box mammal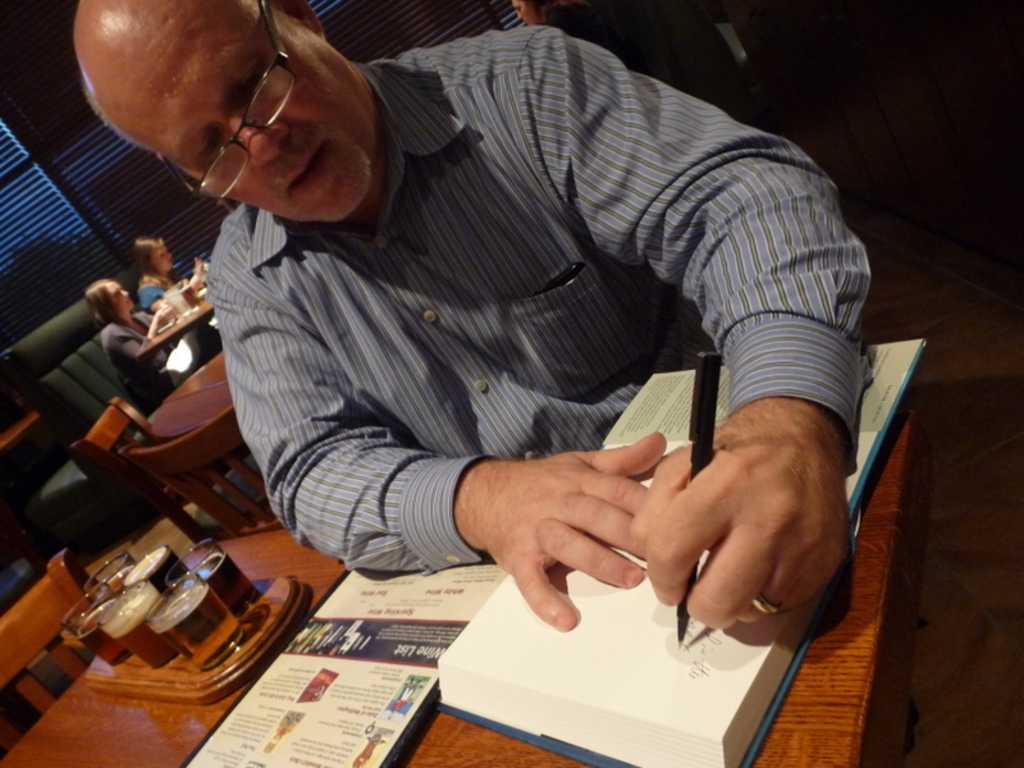
crop(79, 274, 223, 419)
